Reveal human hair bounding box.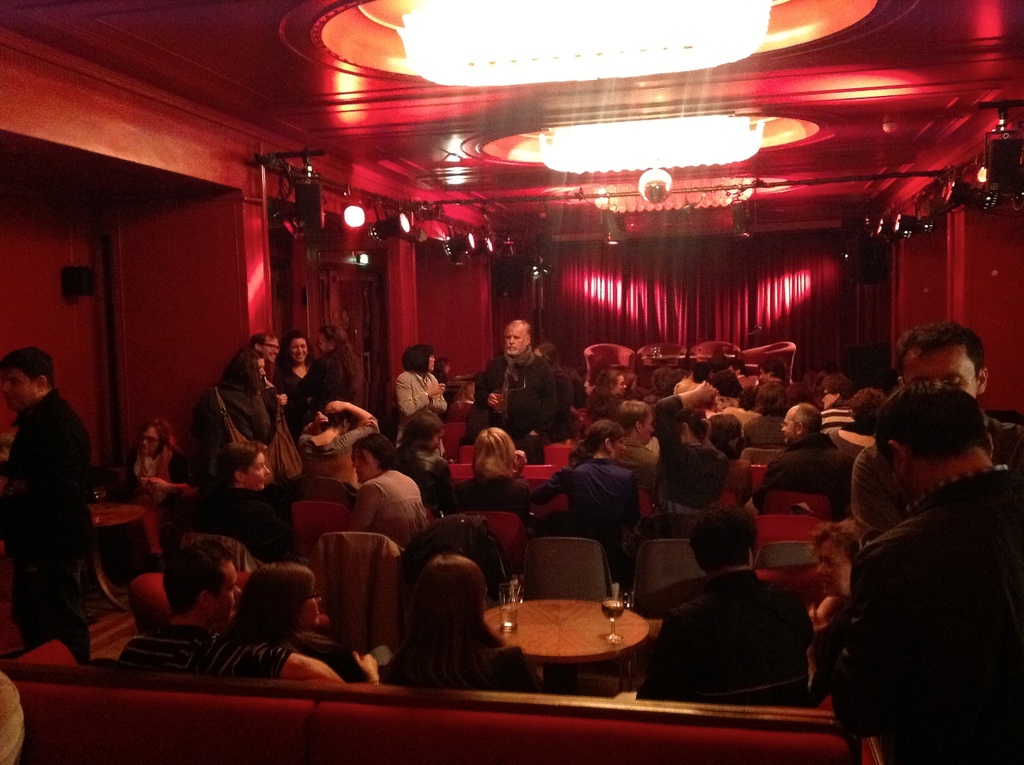
Revealed: l=319, t=405, r=348, b=426.
